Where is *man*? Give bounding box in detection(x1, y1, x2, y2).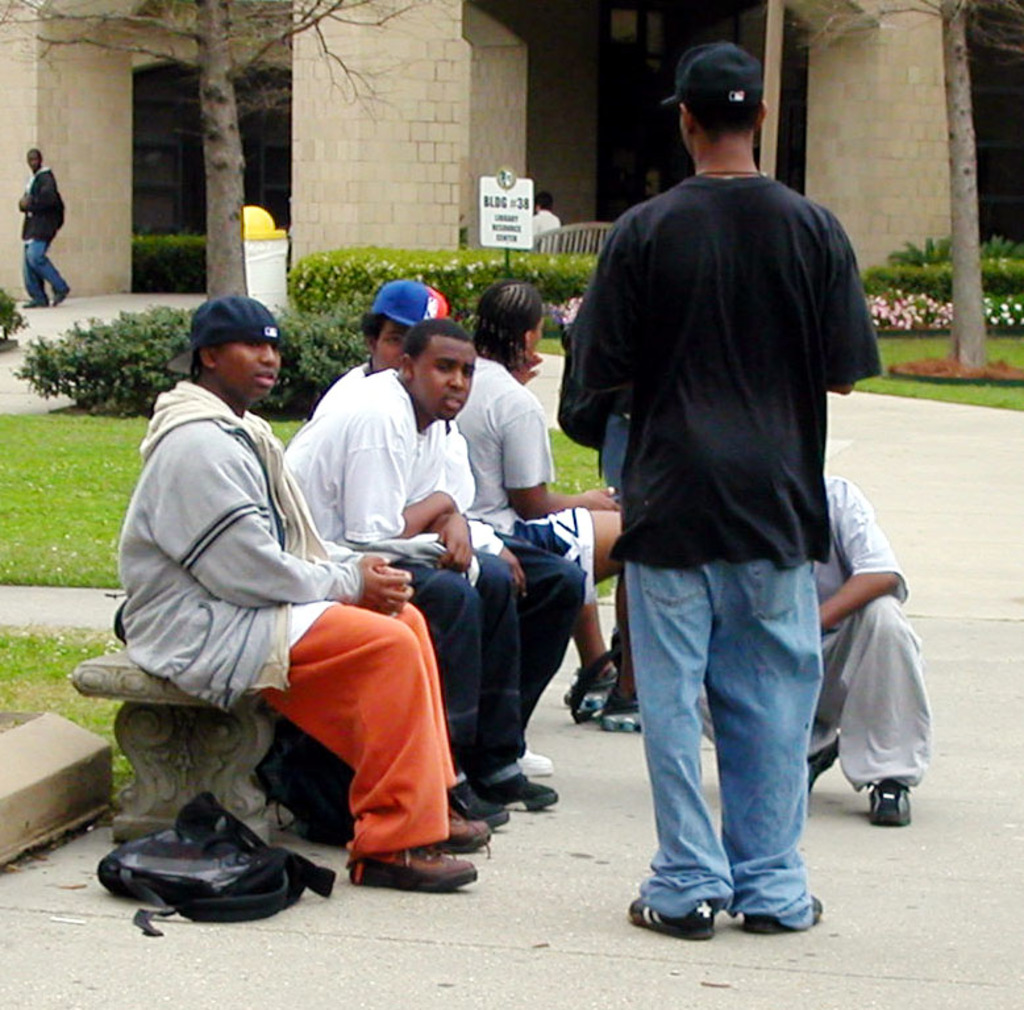
detection(311, 282, 592, 809).
